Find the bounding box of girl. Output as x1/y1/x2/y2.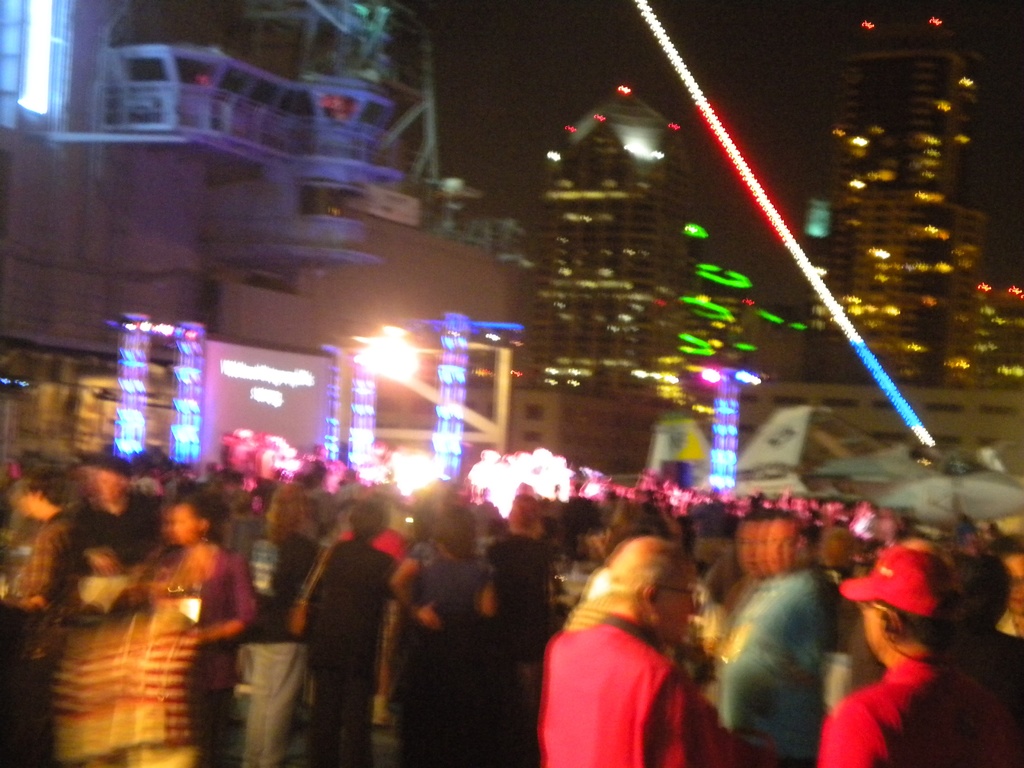
125/500/252/767.
